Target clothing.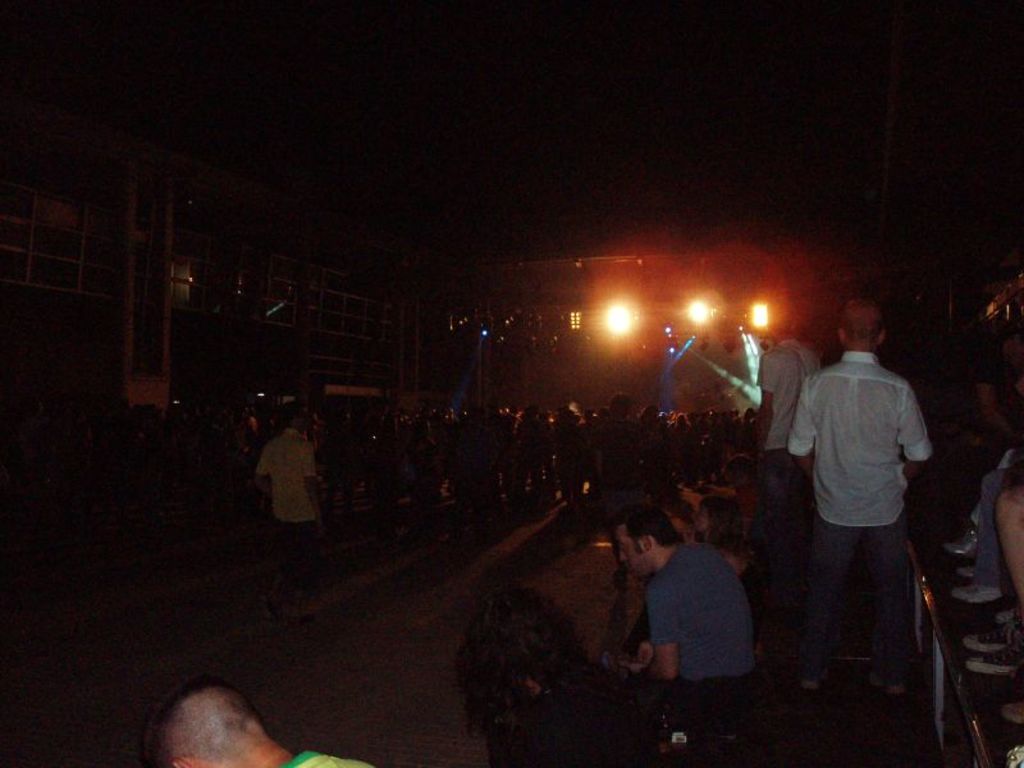
Target region: x1=803, y1=517, x2=908, y2=669.
